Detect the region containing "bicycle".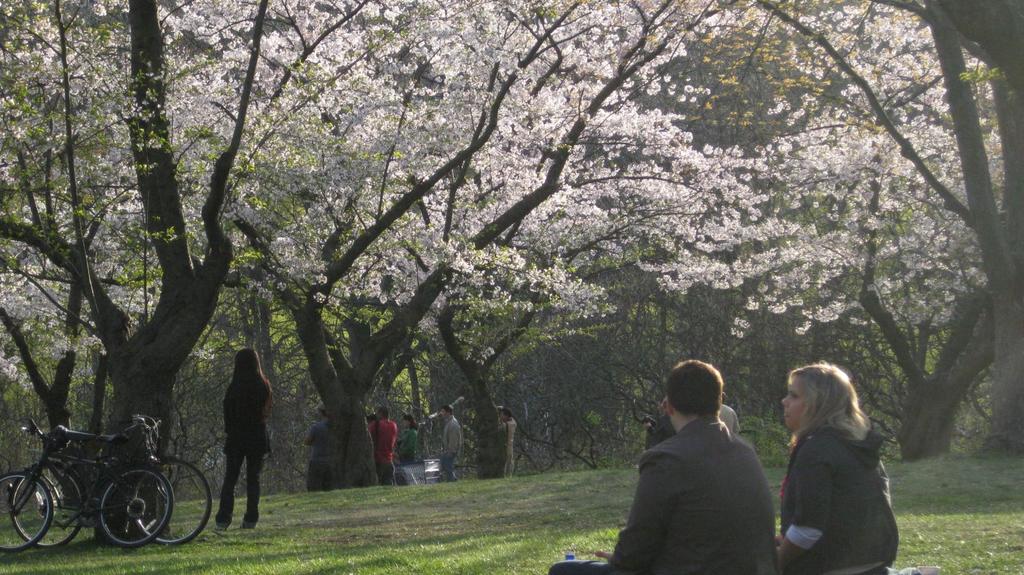
Rect(13, 410, 209, 549).
